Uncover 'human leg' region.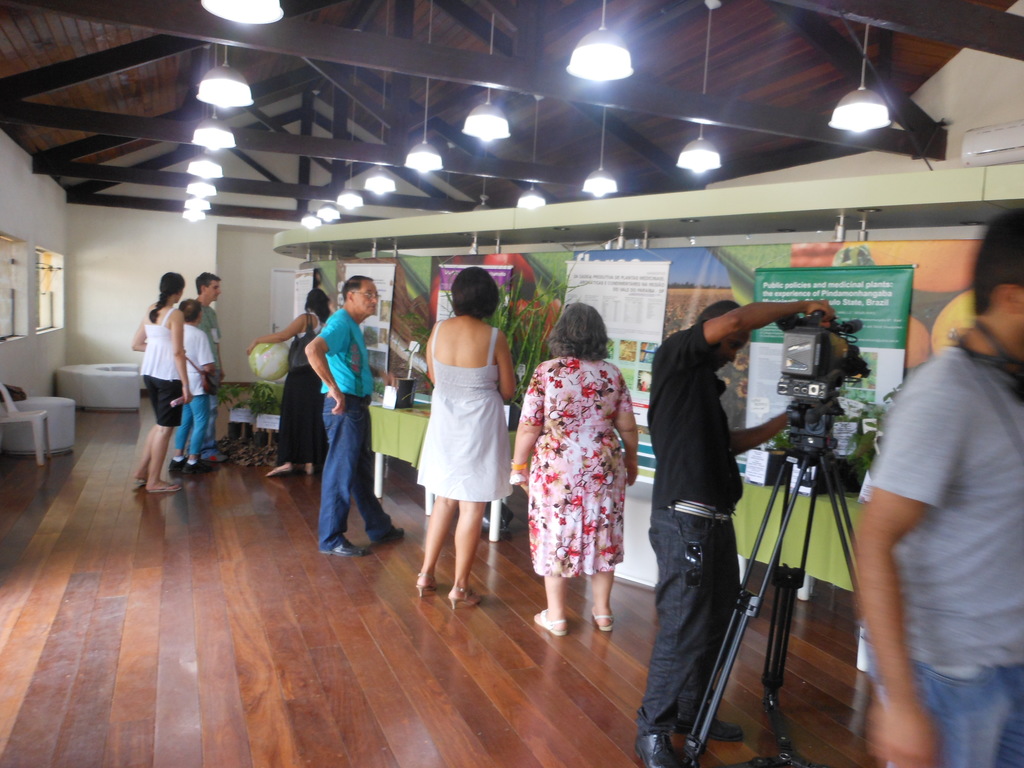
Uncovered: (x1=865, y1=637, x2=991, y2=767).
